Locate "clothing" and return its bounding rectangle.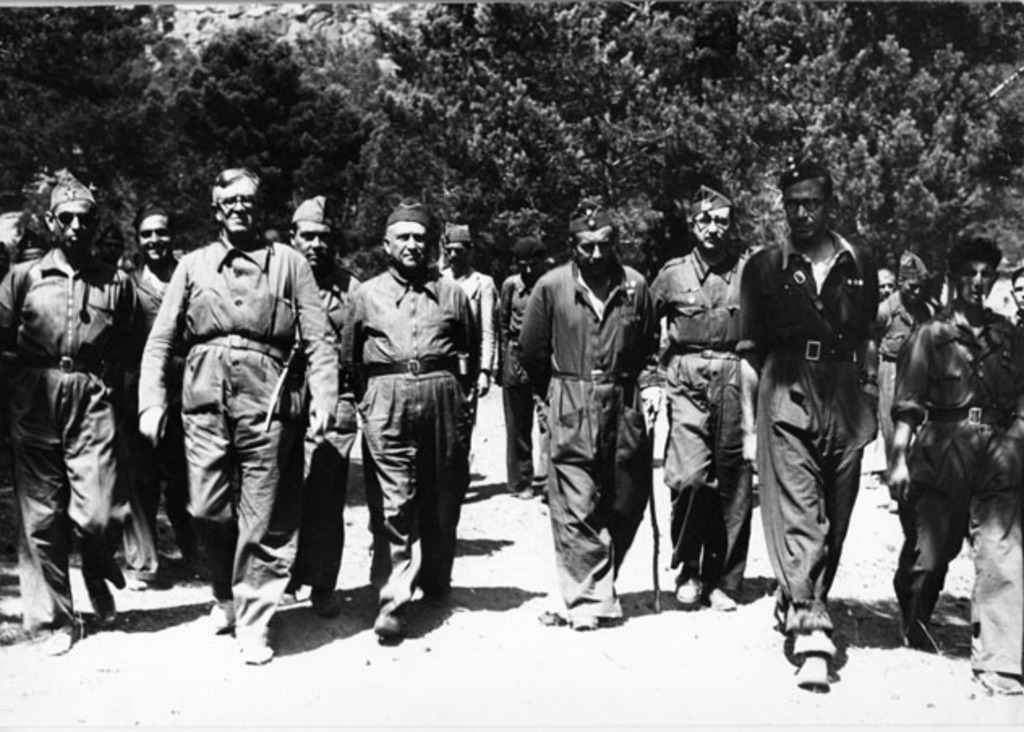
BBox(655, 241, 760, 593).
